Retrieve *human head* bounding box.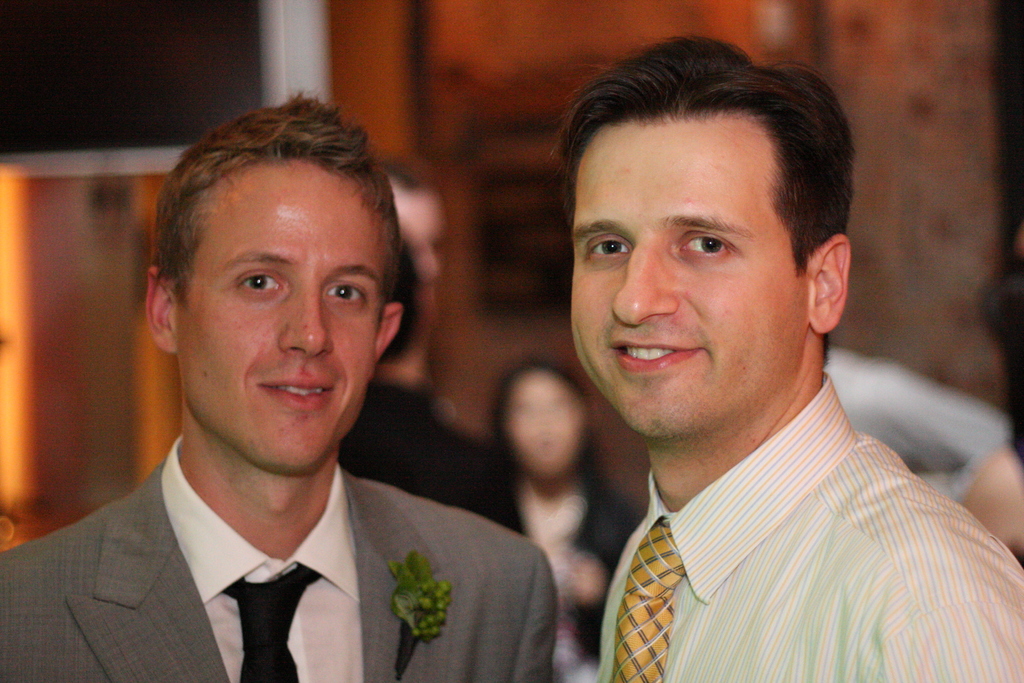
Bounding box: bbox(381, 235, 428, 368).
